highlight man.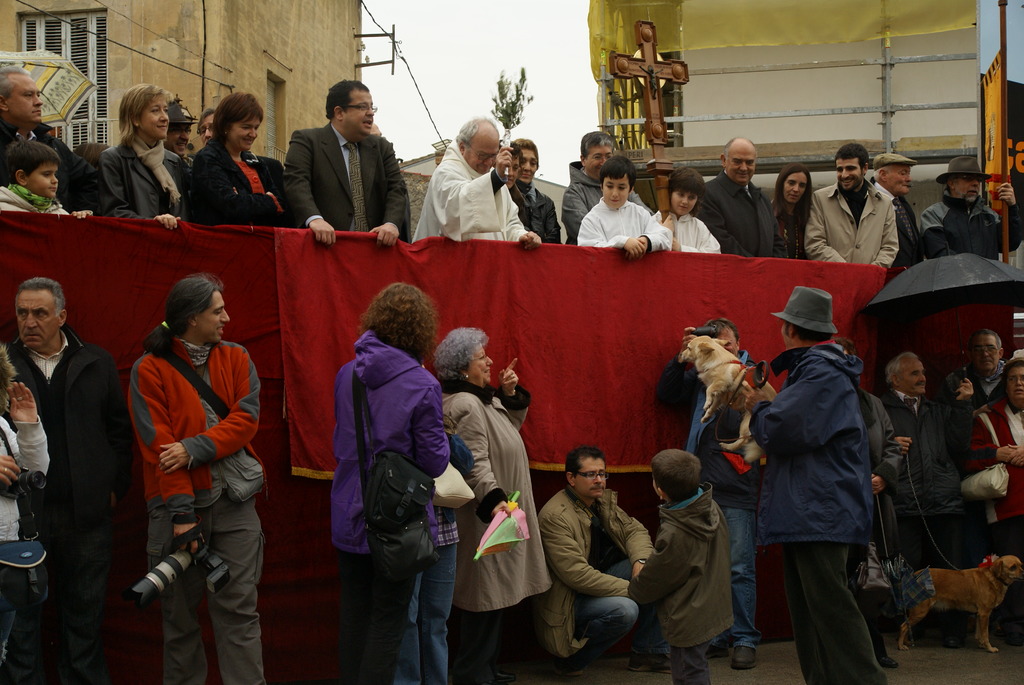
Highlighted region: (923,156,1023,262).
